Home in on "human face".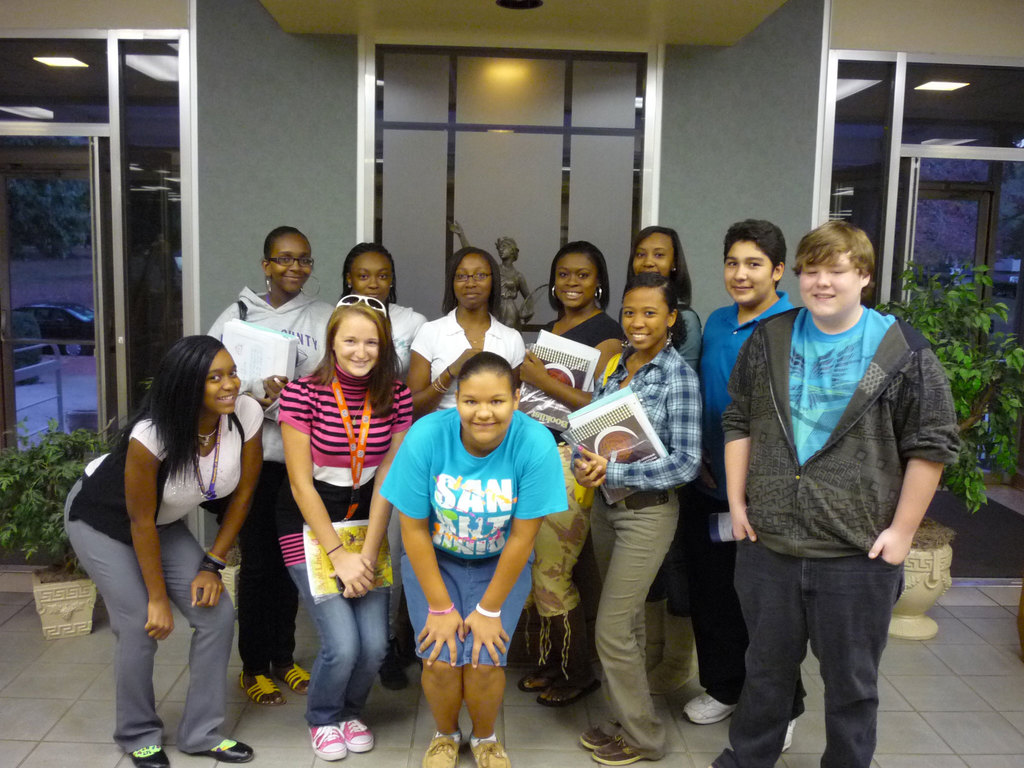
Homed in at locate(620, 288, 671, 352).
